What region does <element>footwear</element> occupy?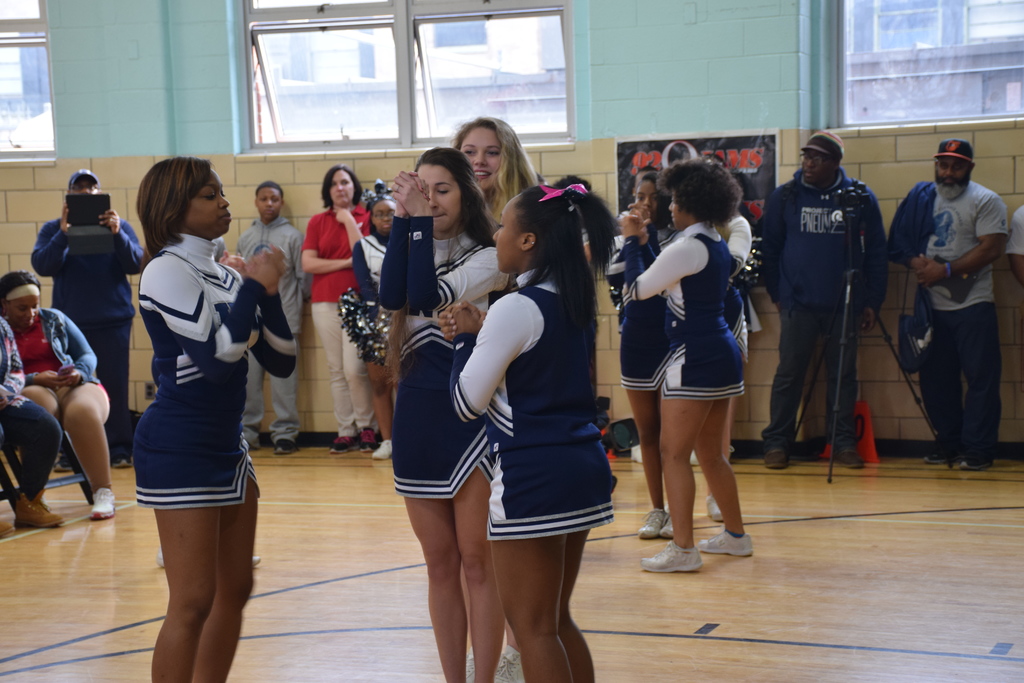
706/492/726/523.
